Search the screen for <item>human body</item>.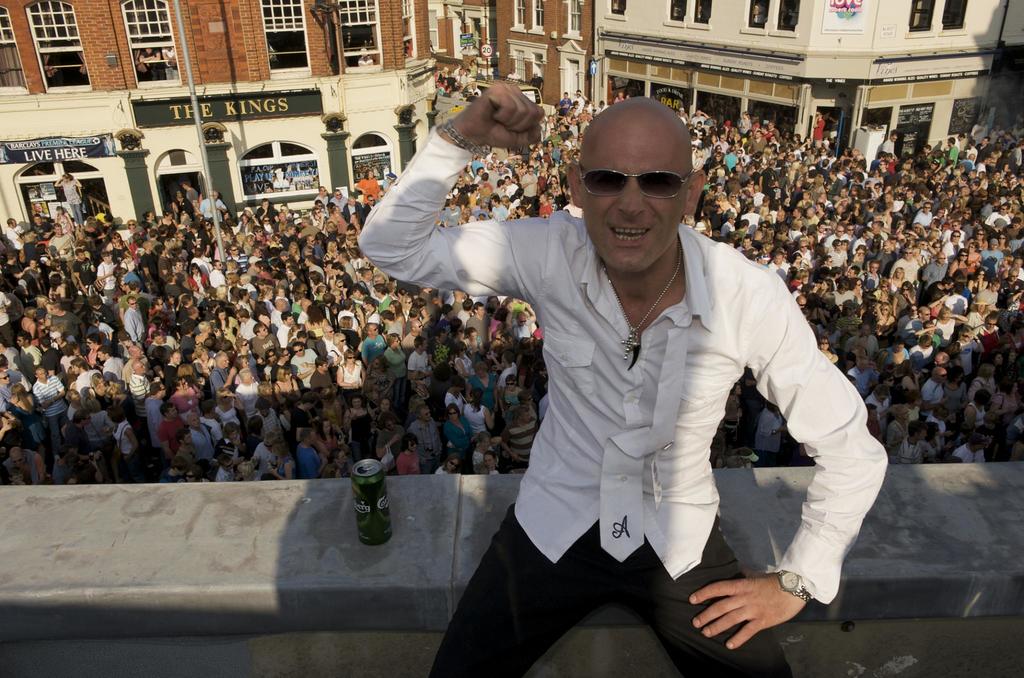
Found at region(544, 154, 554, 159).
